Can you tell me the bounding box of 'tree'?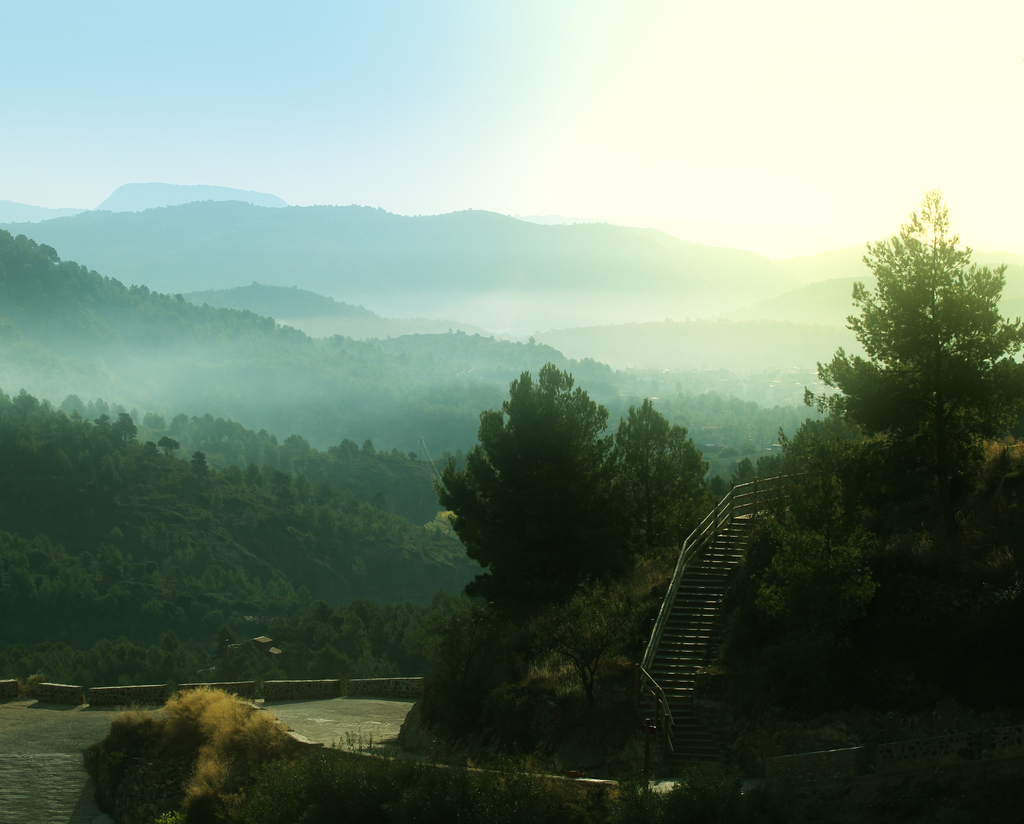
crop(790, 167, 1002, 697).
